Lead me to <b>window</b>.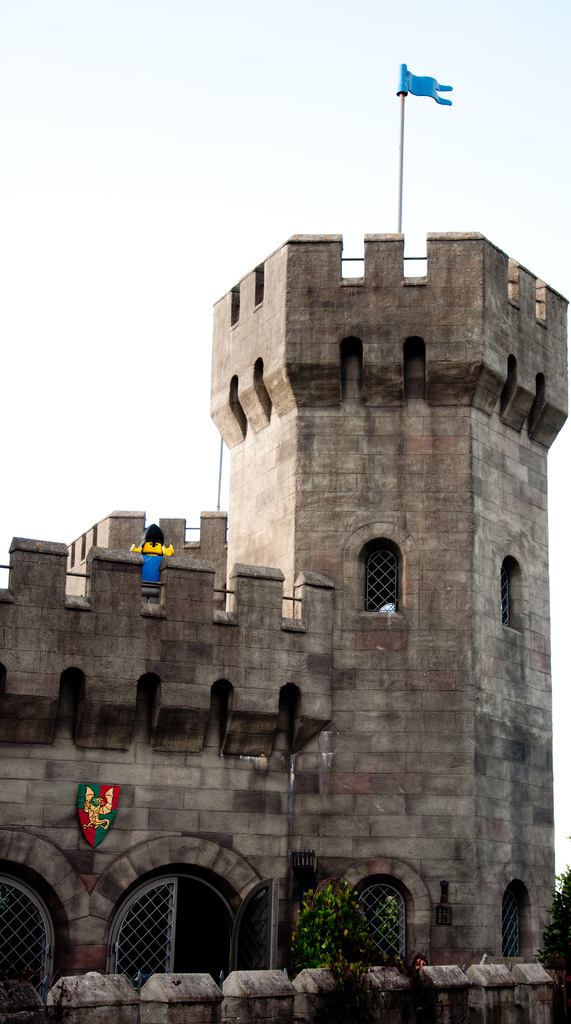
Lead to <region>359, 527, 415, 617</region>.
